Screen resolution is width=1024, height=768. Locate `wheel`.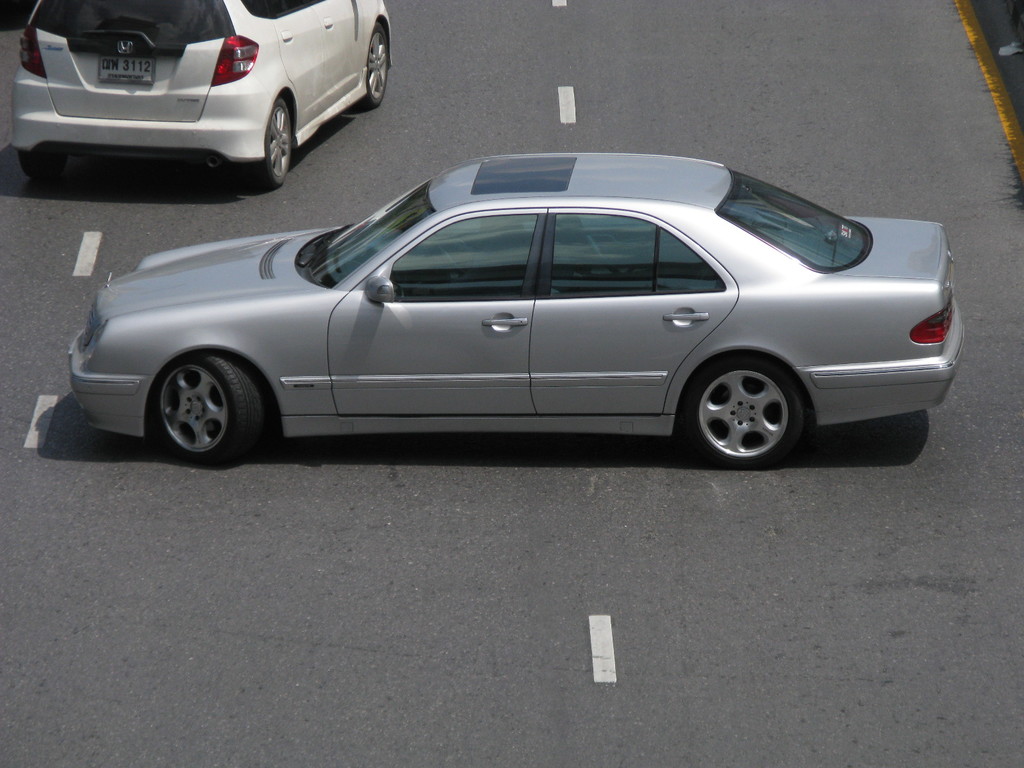
[x1=19, y1=152, x2=66, y2=179].
